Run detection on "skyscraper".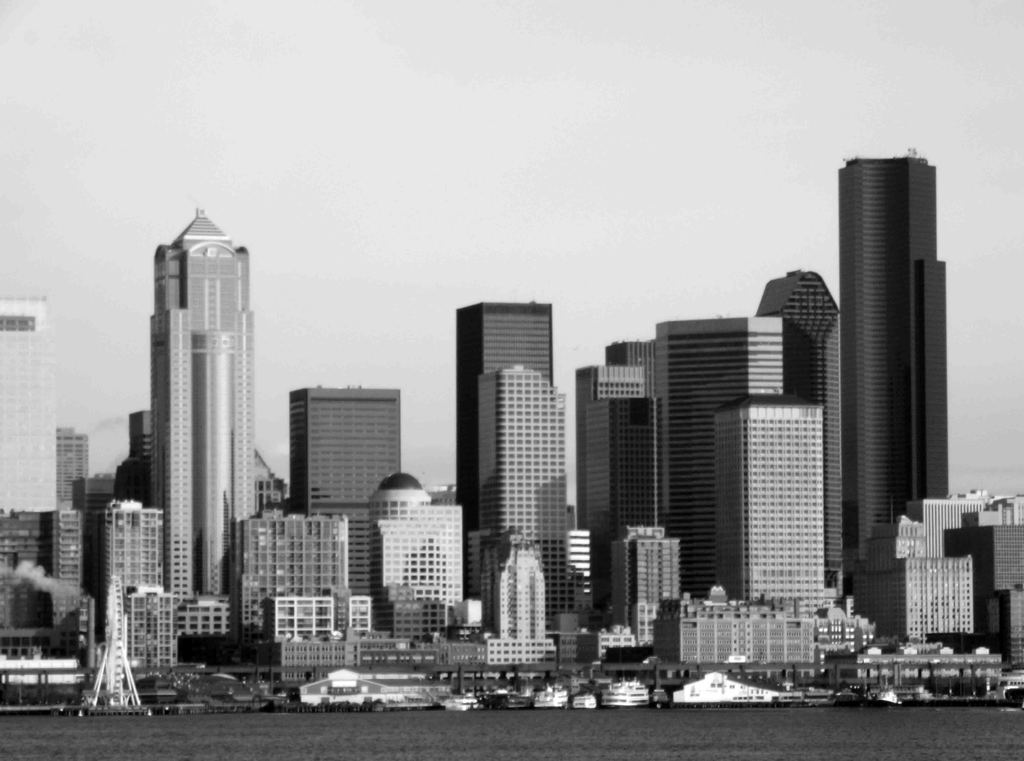
Result: BBox(477, 366, 575, 614).
